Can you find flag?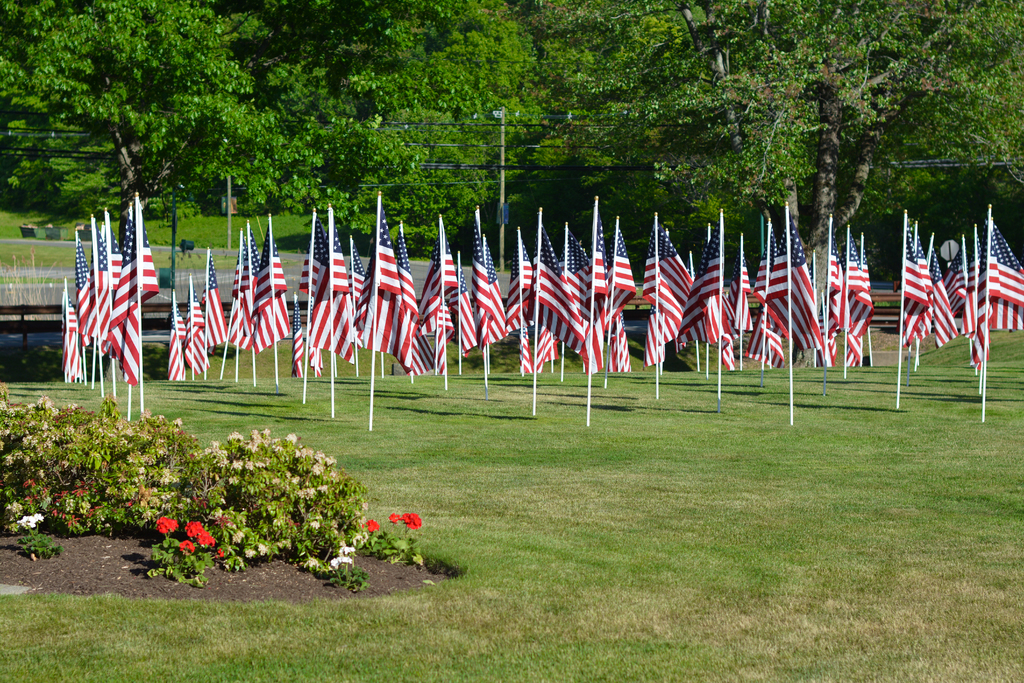
Yes, bounding box: [left=234, top=231, right=251, bottom=325].
